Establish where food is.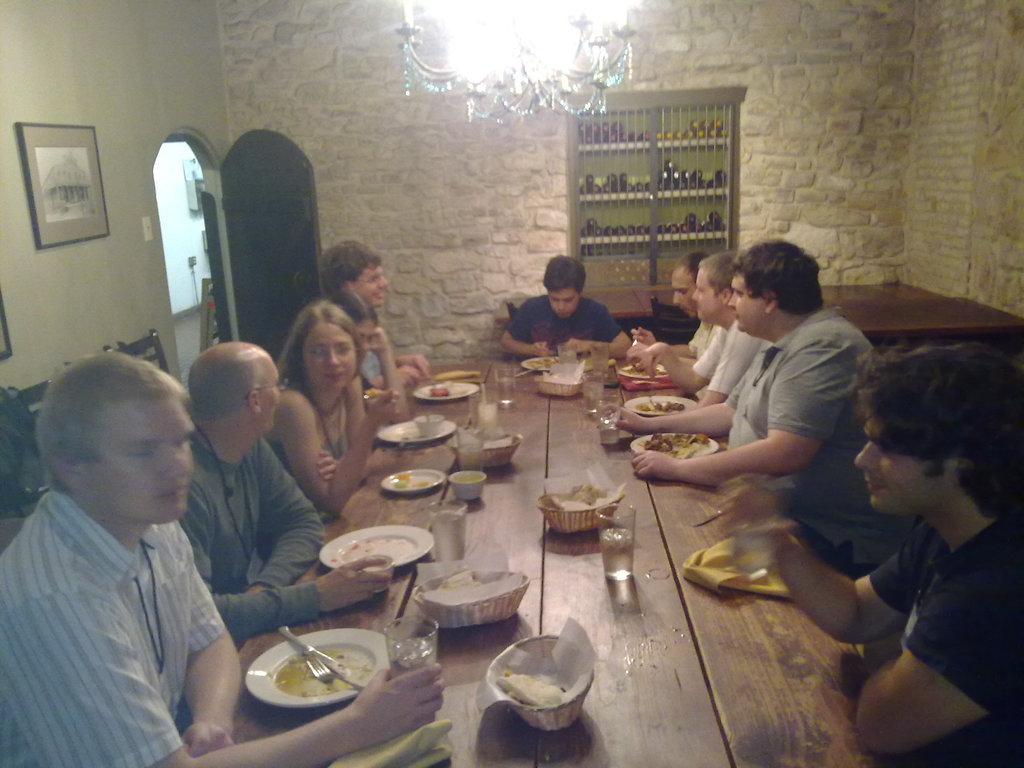
Established at <region>393, 470, 413, 483</region>.
